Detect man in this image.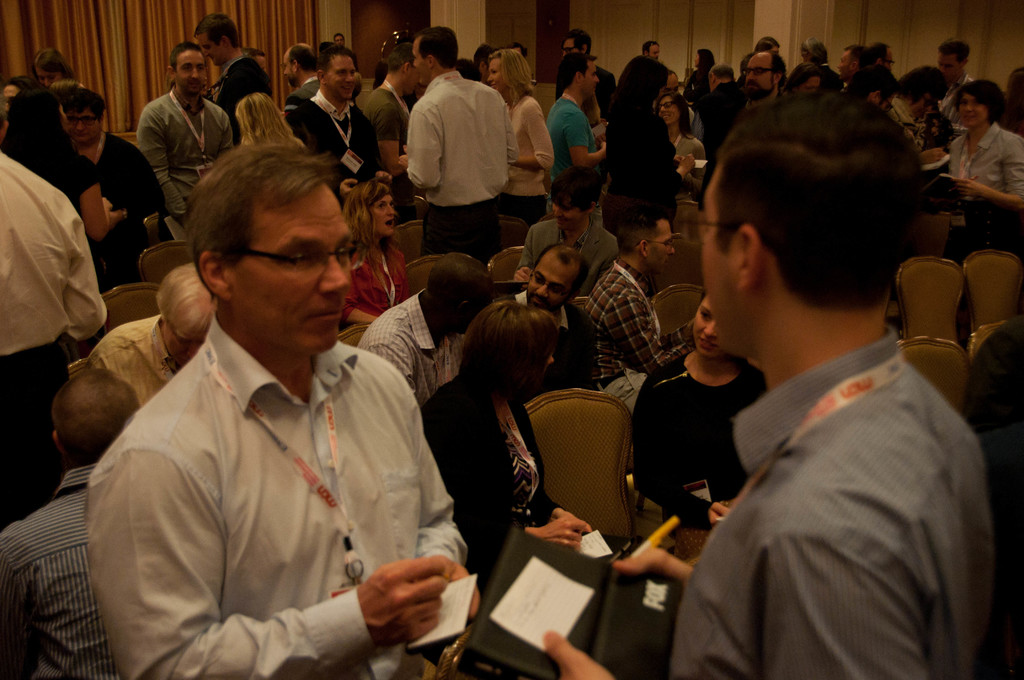
Detection: (x1=0, y1=99, x2=106, y2=524).
